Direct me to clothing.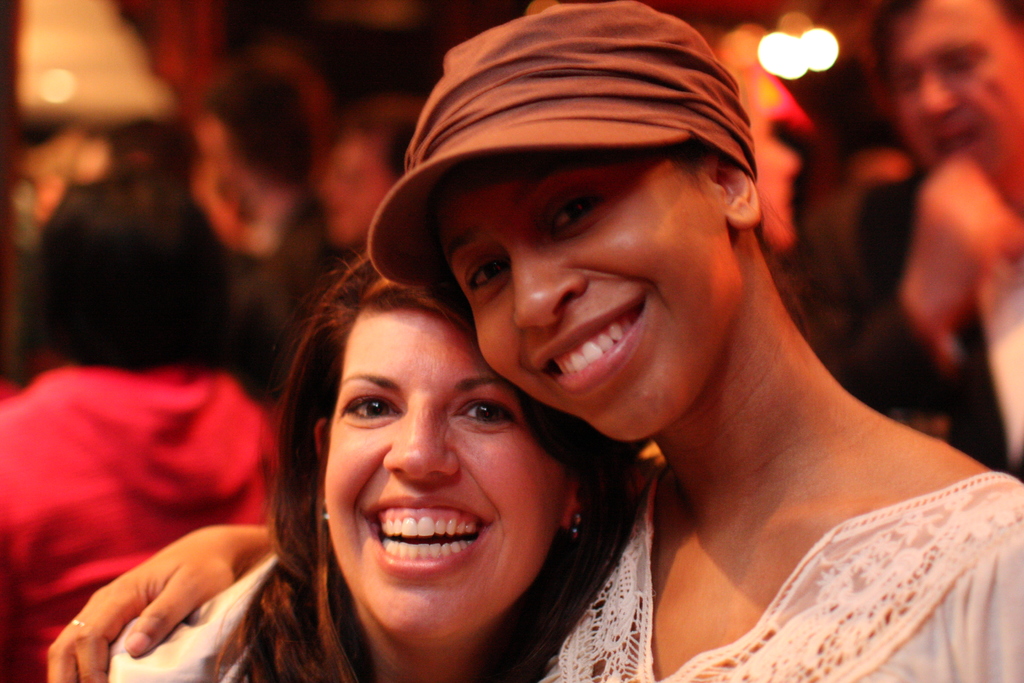
Direction: 0/355/278/682.
